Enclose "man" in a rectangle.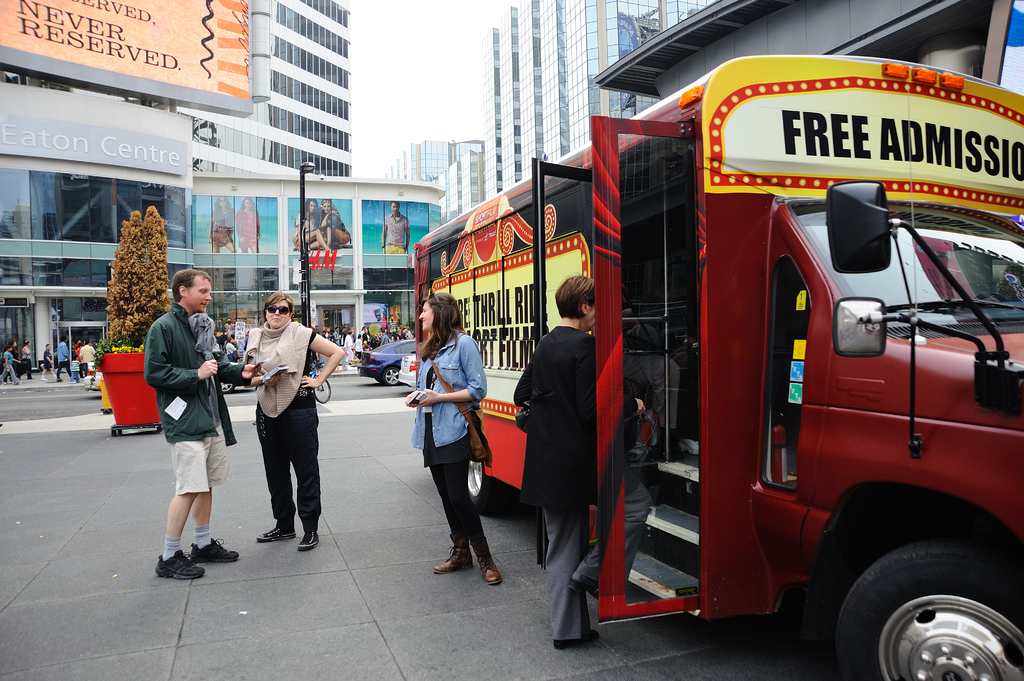
left=157, top=268, right=239, bottom=586.
